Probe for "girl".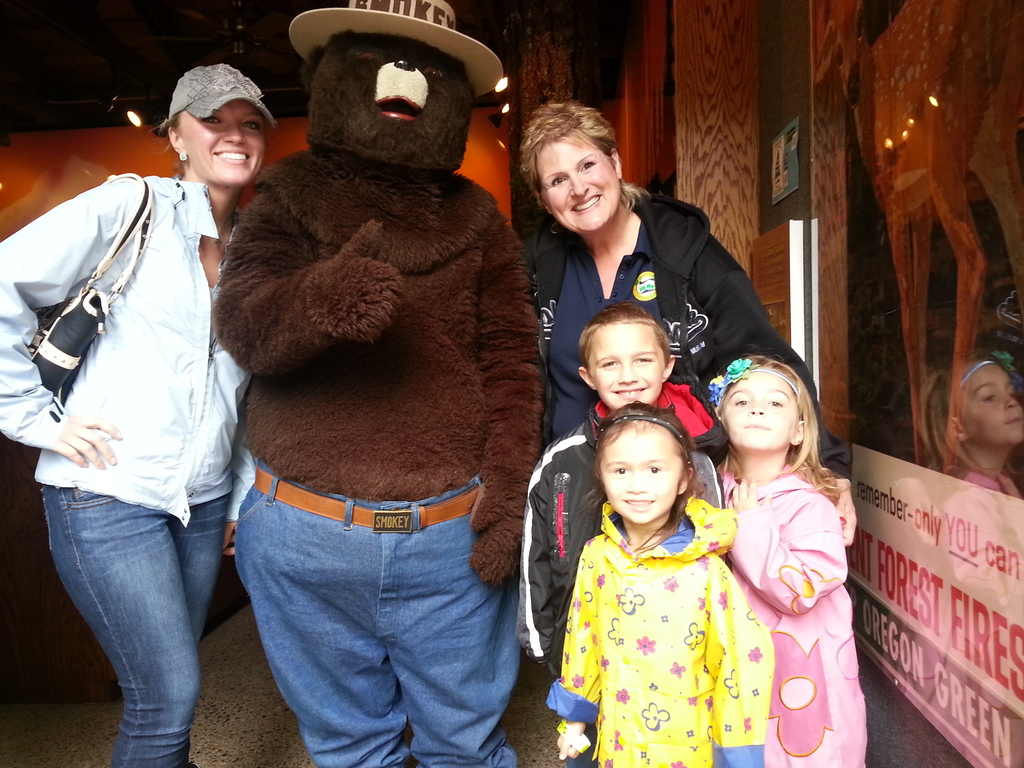
Probe result: Rect(0, 60, 256, 767).
